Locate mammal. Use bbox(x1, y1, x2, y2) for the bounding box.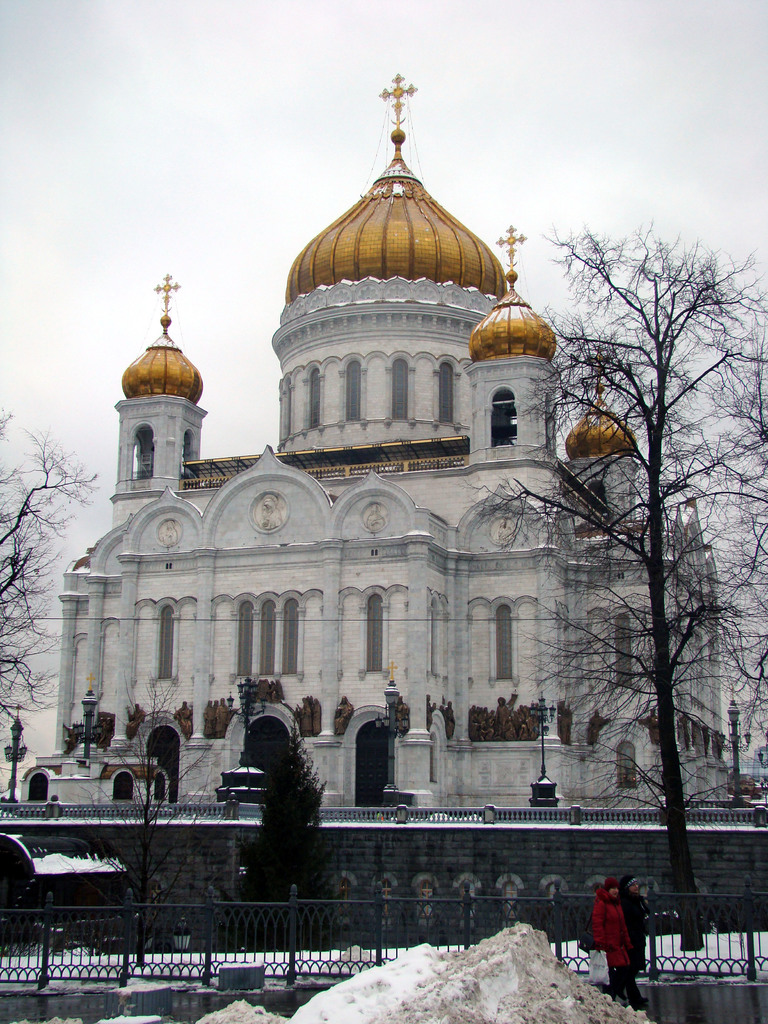
bbox(428, 691, 436, 729).
